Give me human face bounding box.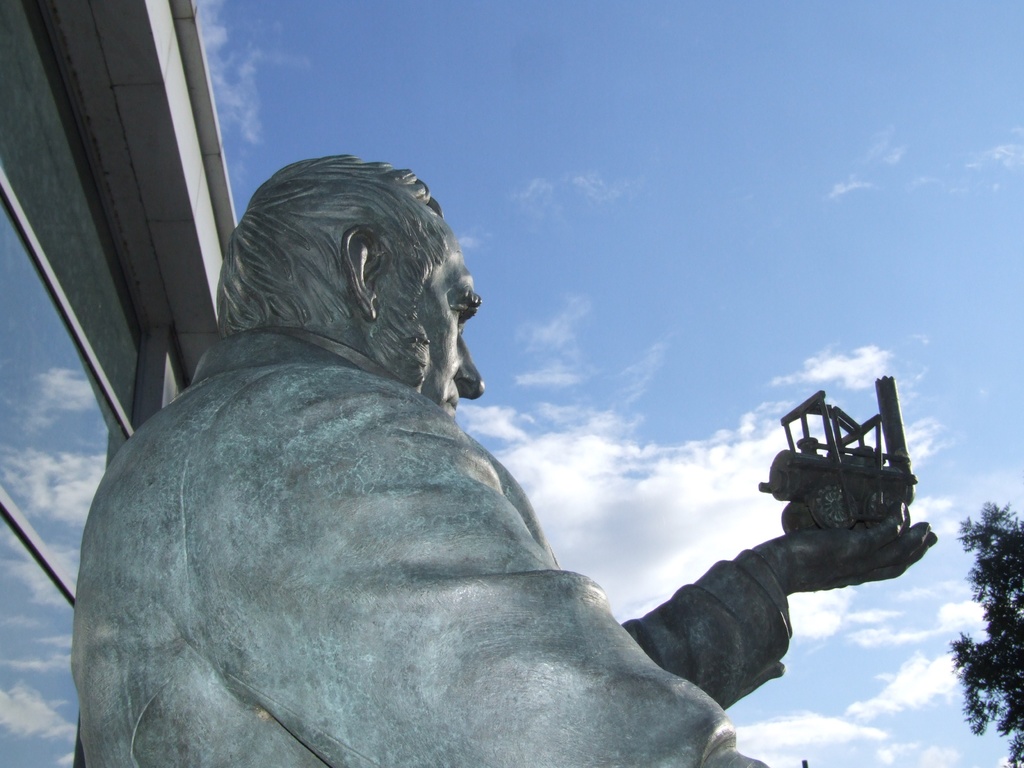
[415,249,486,422].
